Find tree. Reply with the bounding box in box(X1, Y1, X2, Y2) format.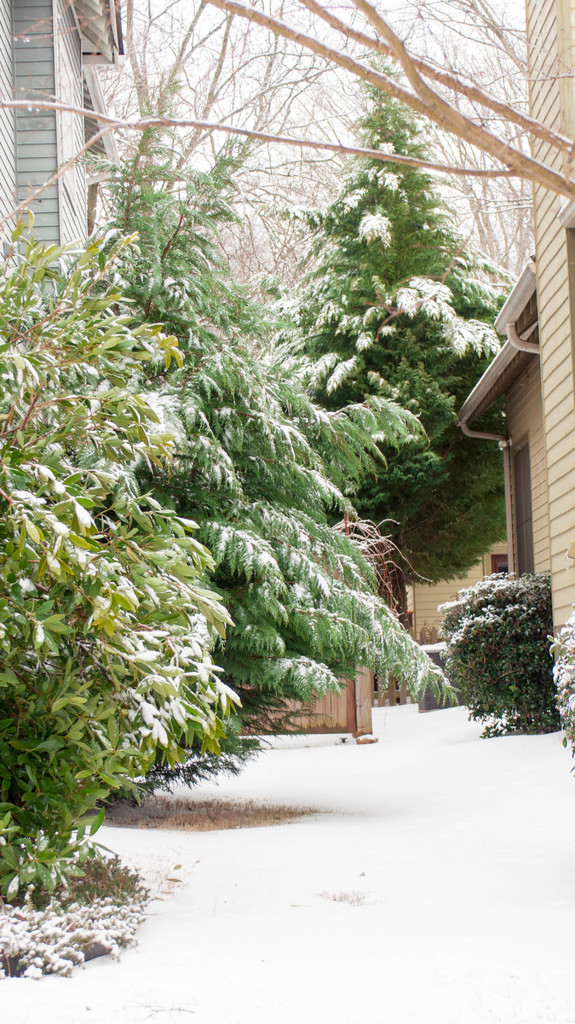
box(3, 0, 574, 232).
